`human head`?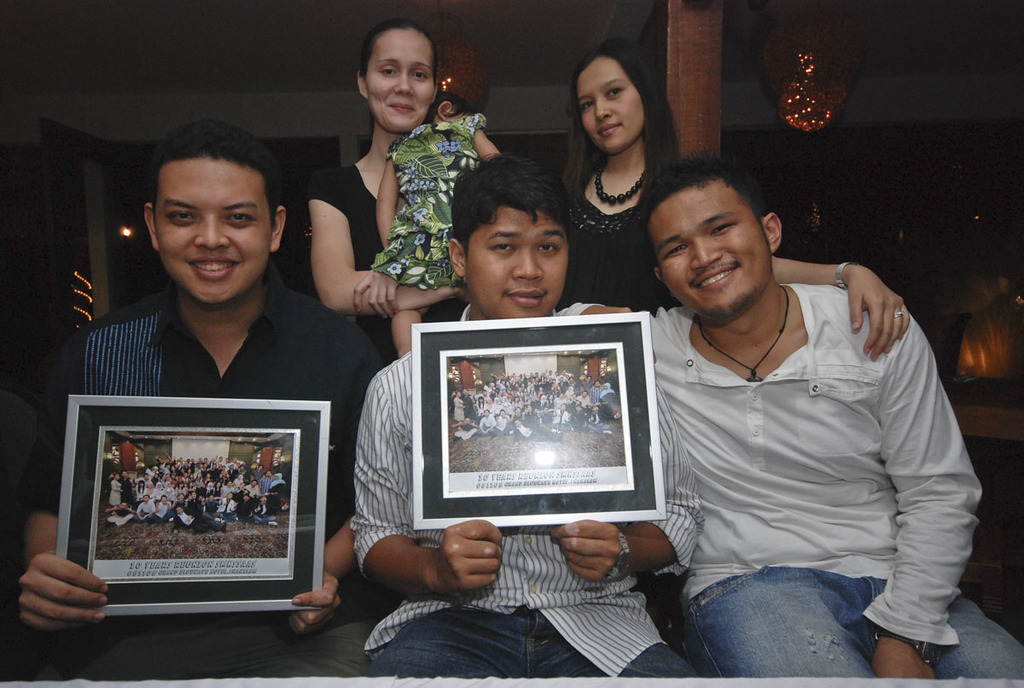
region(429, 95, 482, 123)
